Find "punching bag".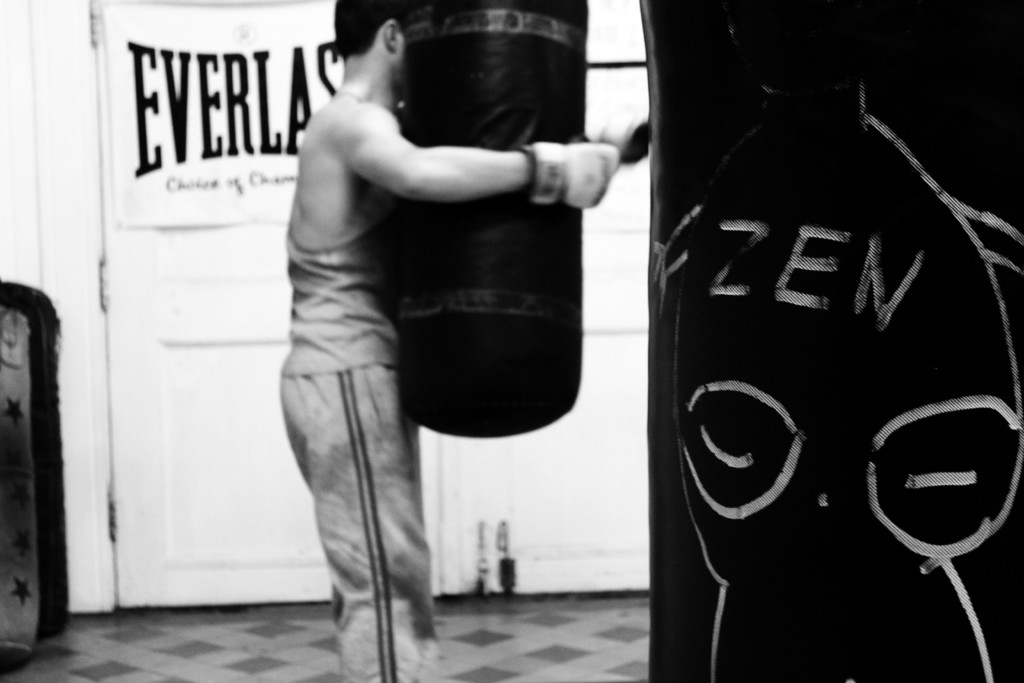
[397,0,590,440].
